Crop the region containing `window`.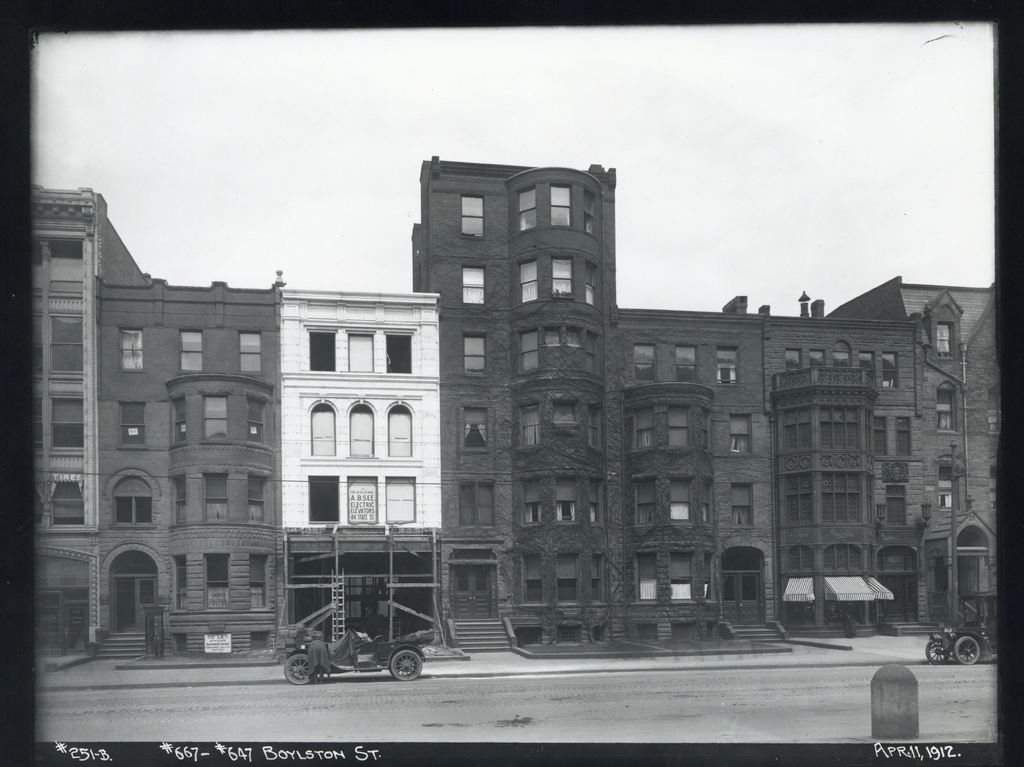
Crop region: bbox=[670, 554, 694, 600].
